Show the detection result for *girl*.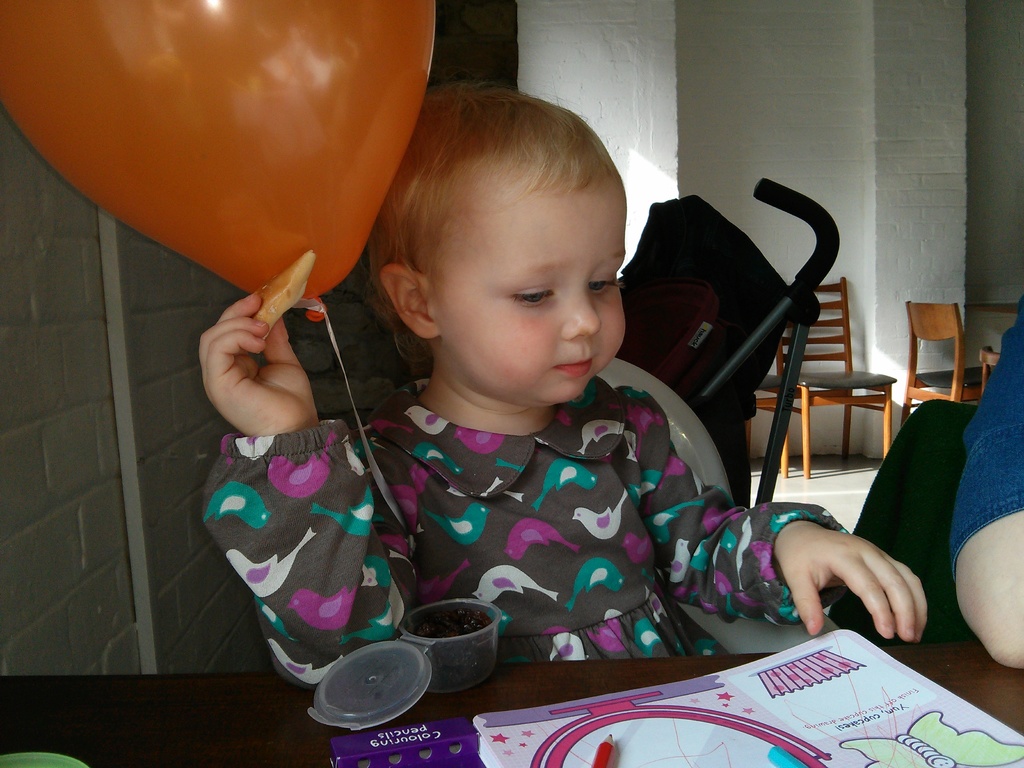
[200, 83, 927, 691].
